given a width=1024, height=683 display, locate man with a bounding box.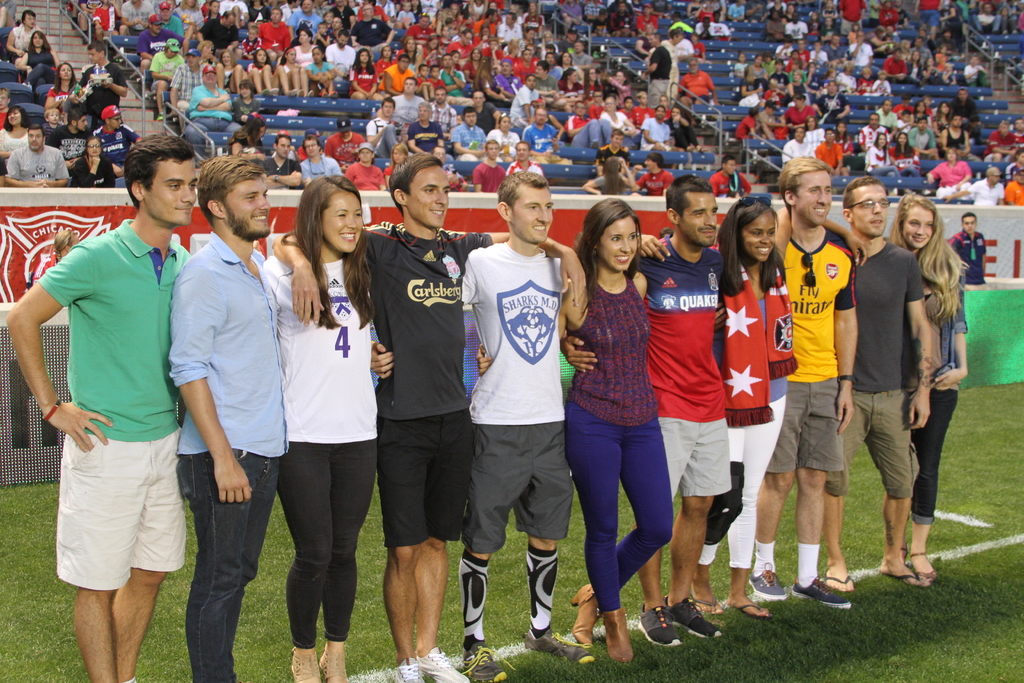
Located: pyautogui.locateOnScreen(364, 95, 407, 152).
